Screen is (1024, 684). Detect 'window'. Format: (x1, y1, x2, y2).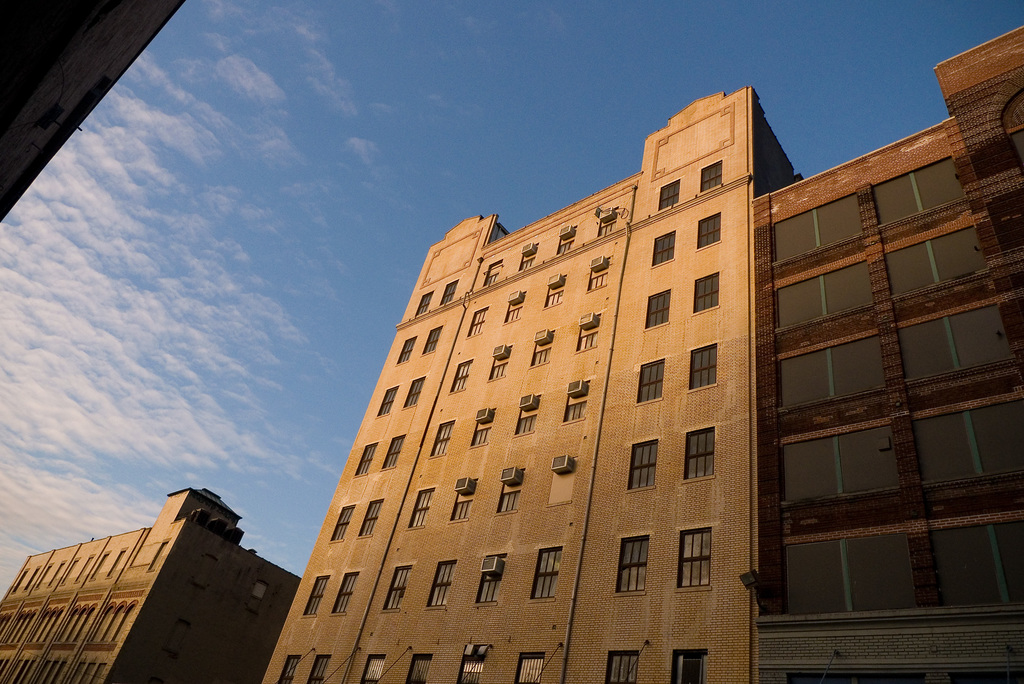
(421, 326, 440, 351).
